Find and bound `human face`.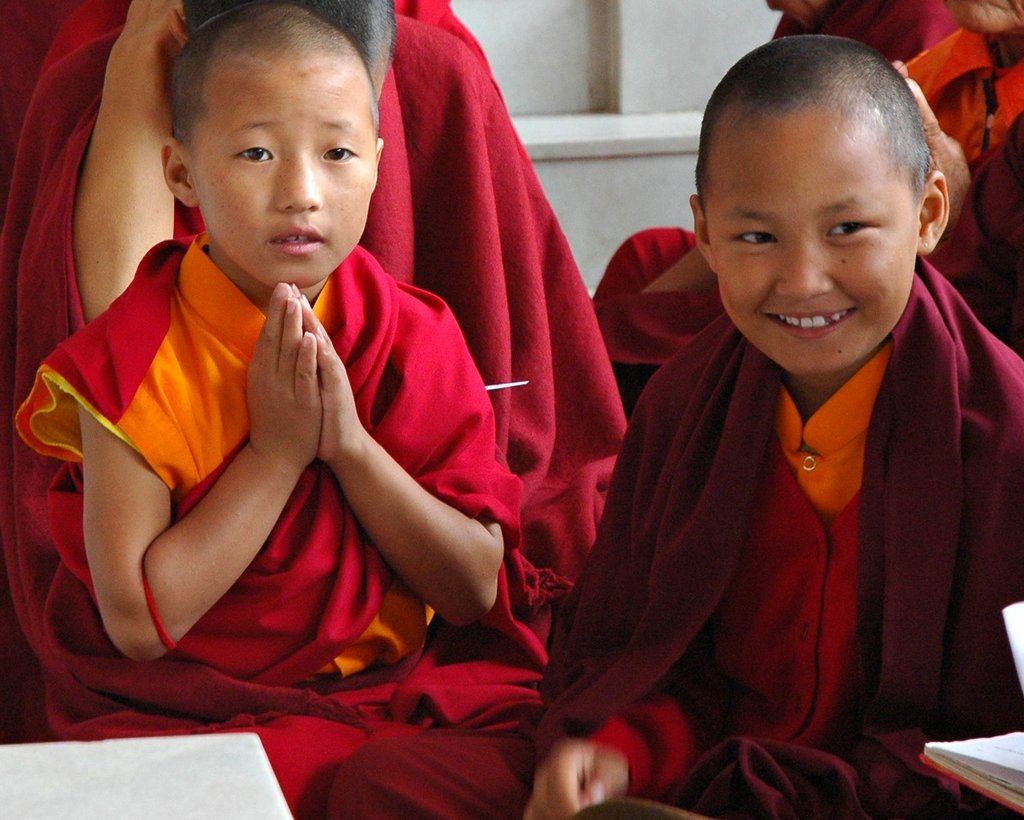
Bound: 706/132/914/378.
